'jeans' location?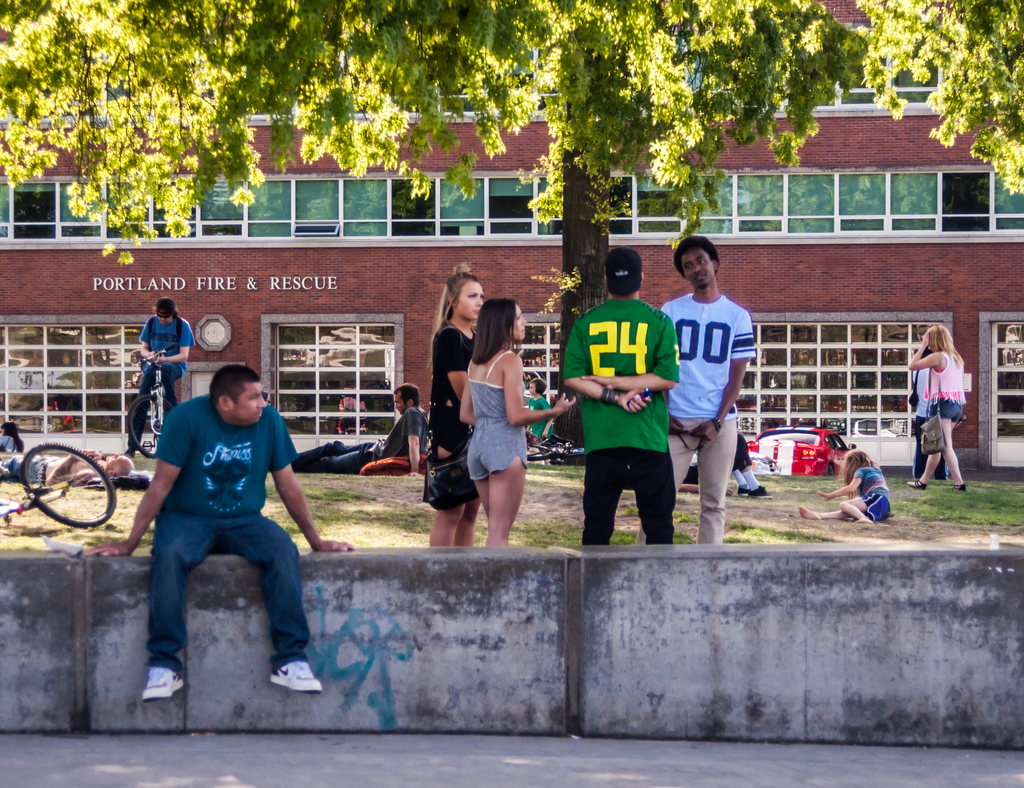
<region>292, 445, 379, 473</region>
